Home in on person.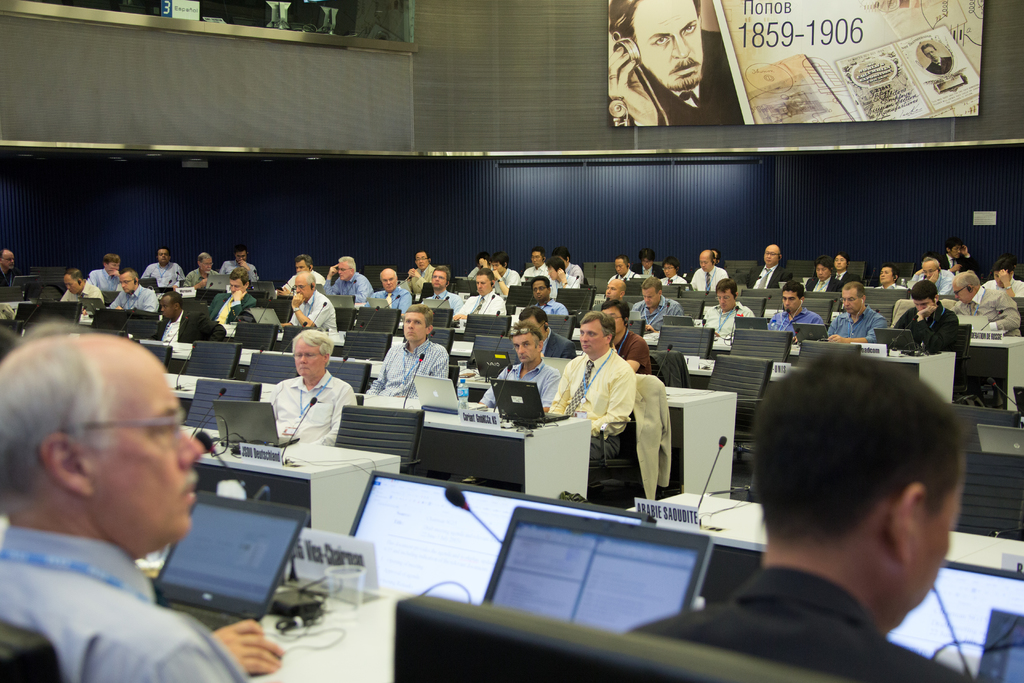
Homed in at [981,259,1020,295].
